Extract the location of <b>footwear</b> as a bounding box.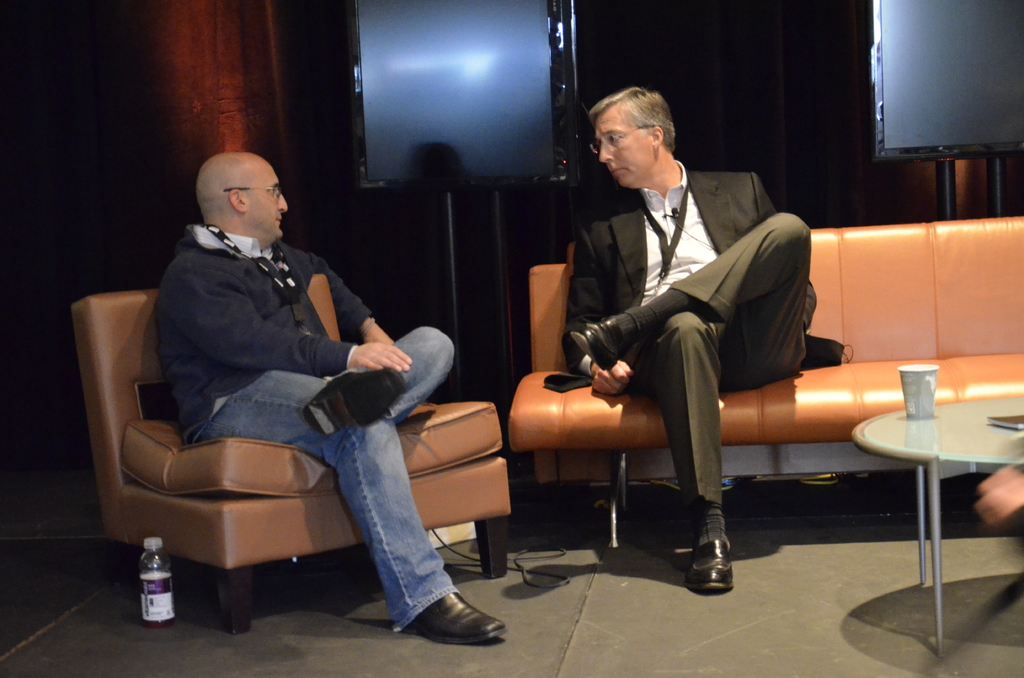
<box>403,586,499,656</box>.
